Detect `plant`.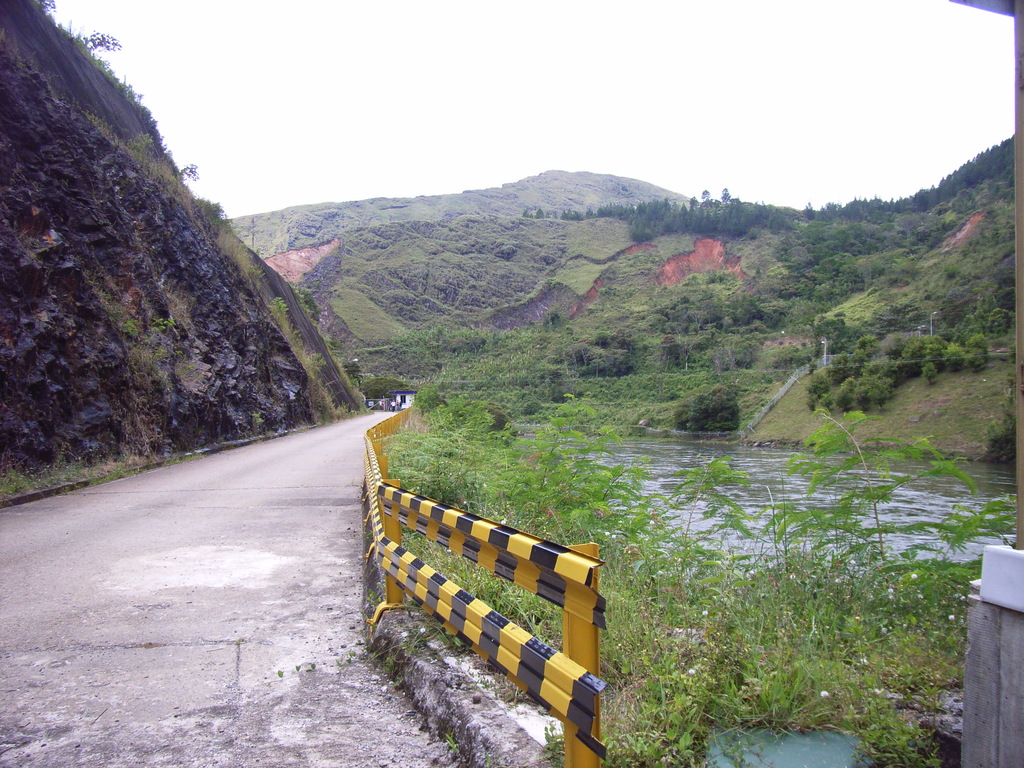
Detected at rect(179, 164, 198, 182).
